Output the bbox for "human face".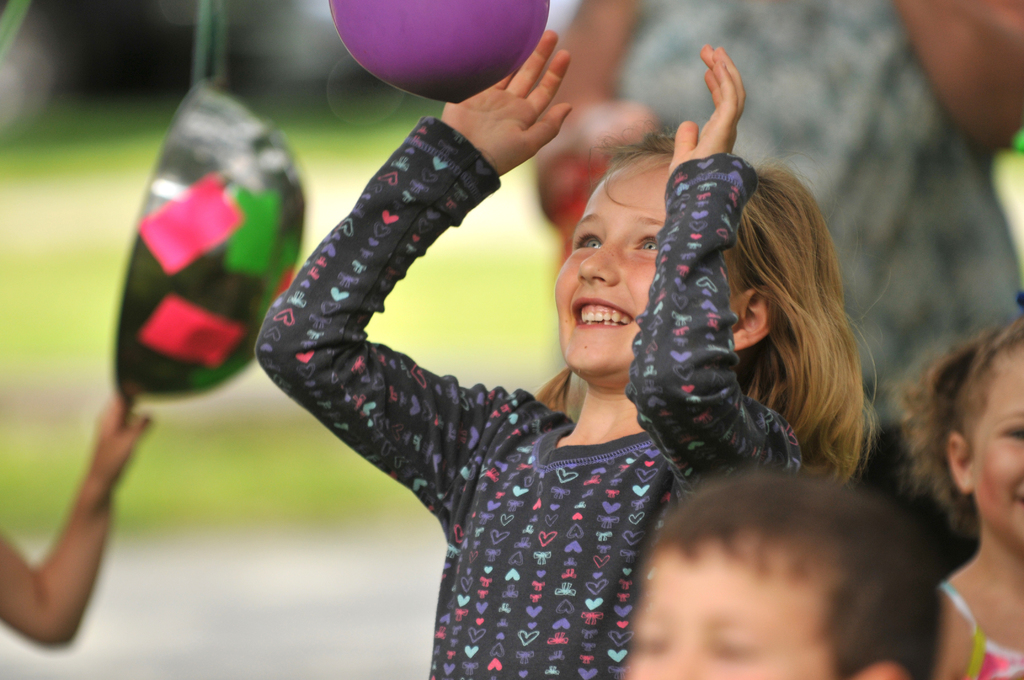
550/153/732/382.
